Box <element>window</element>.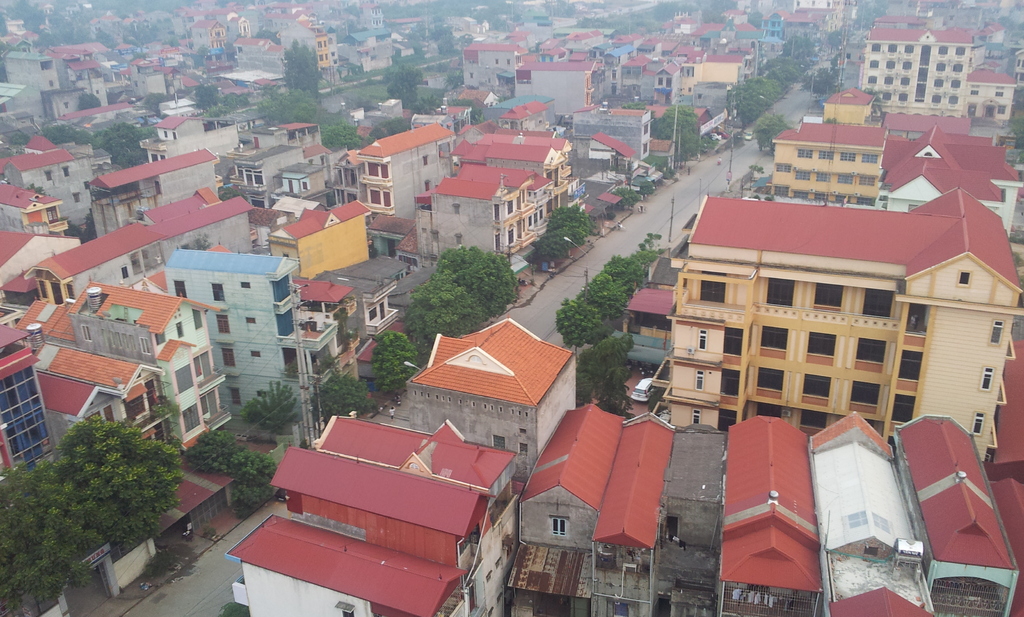
crop(182, 404, 200, 434).
